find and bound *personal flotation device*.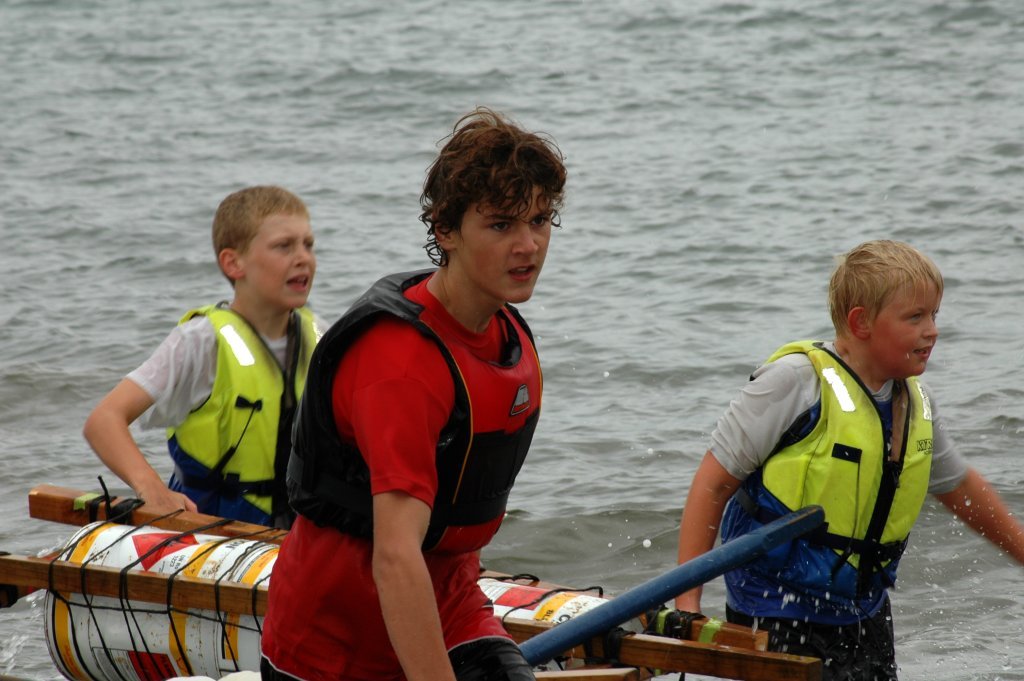
Bound: Rect(166, 293, 327, 518).
